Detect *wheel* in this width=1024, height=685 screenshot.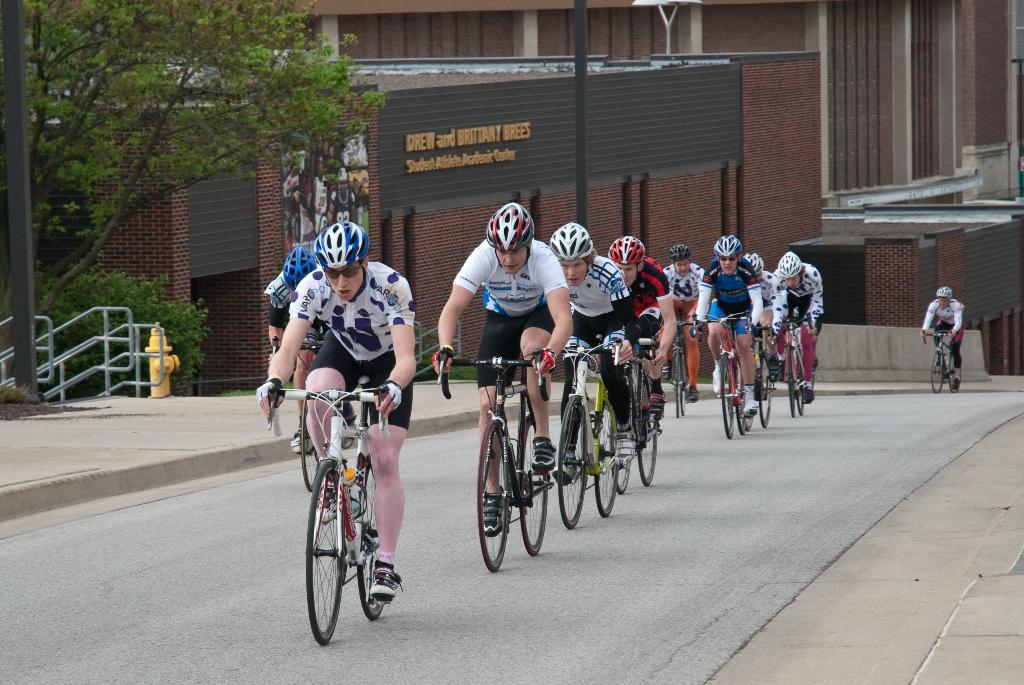
Detection: [673, 347, 682, 417].
